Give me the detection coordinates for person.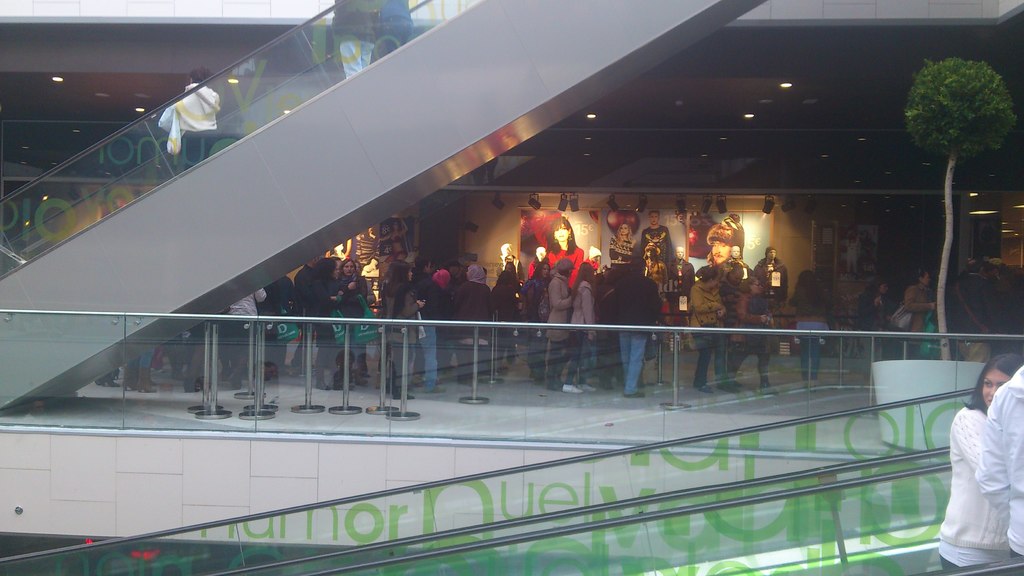
895 268 936 359.
